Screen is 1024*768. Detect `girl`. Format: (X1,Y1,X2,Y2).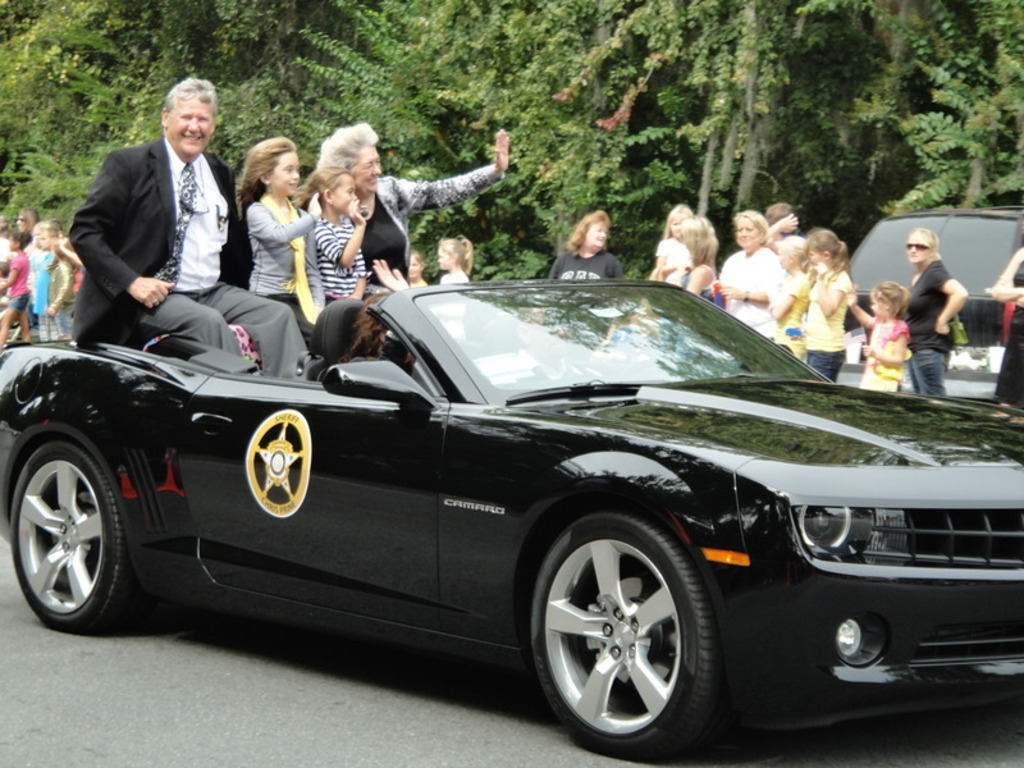
(713,212,780,338).
